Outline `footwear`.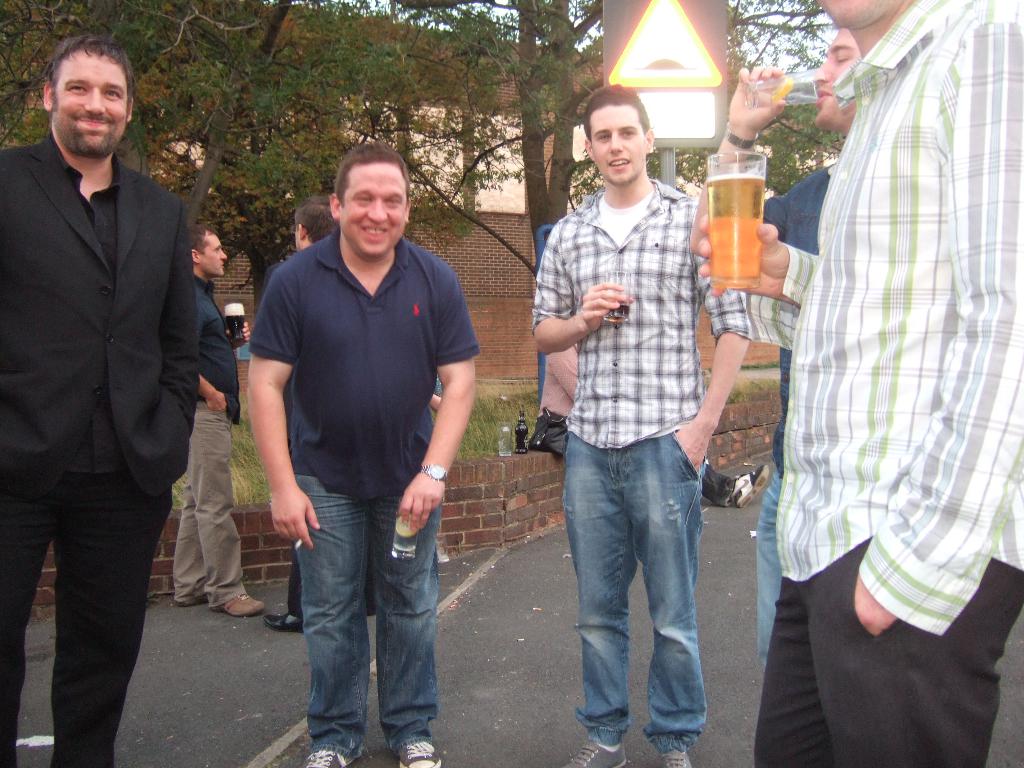
Outline: locate(183, 582, 214, 609).
